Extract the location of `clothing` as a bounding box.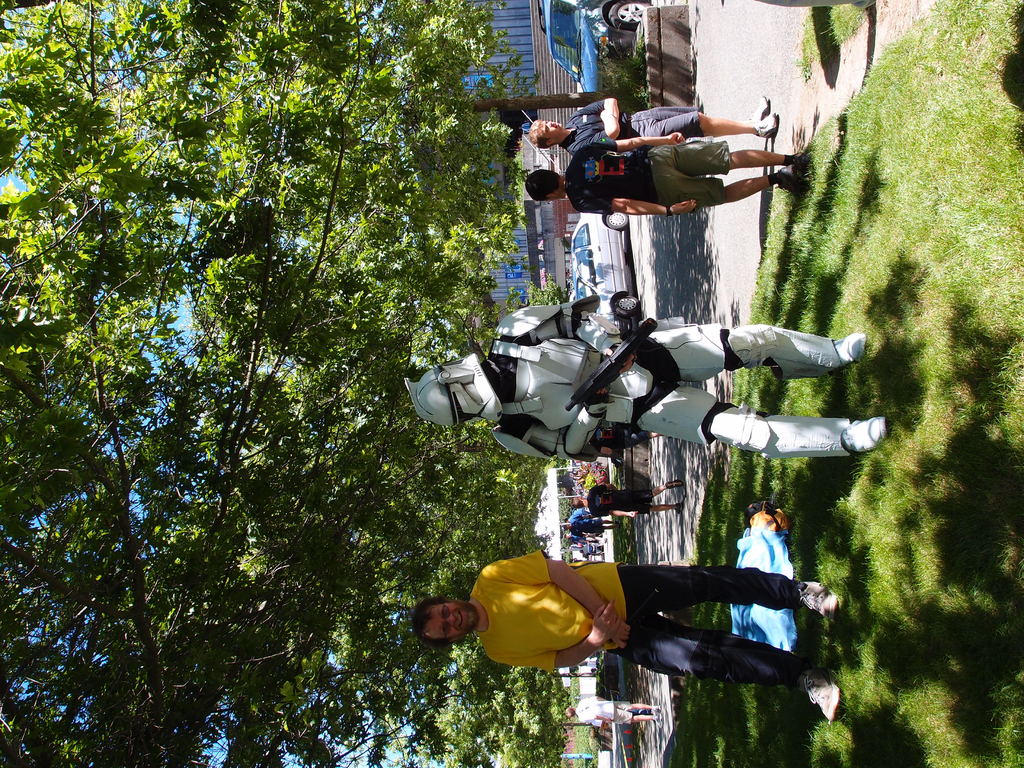
left=438, top=532, right=812, bottom=707.
